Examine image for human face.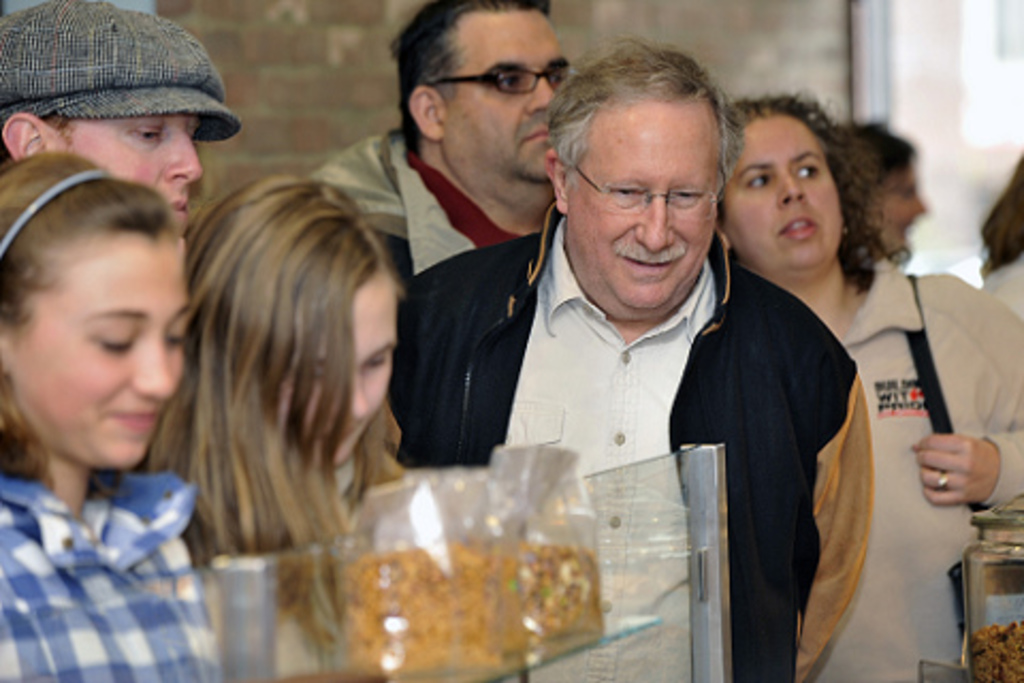
Examination result: [x1=53, y1=113, x2=207, y2=224].
